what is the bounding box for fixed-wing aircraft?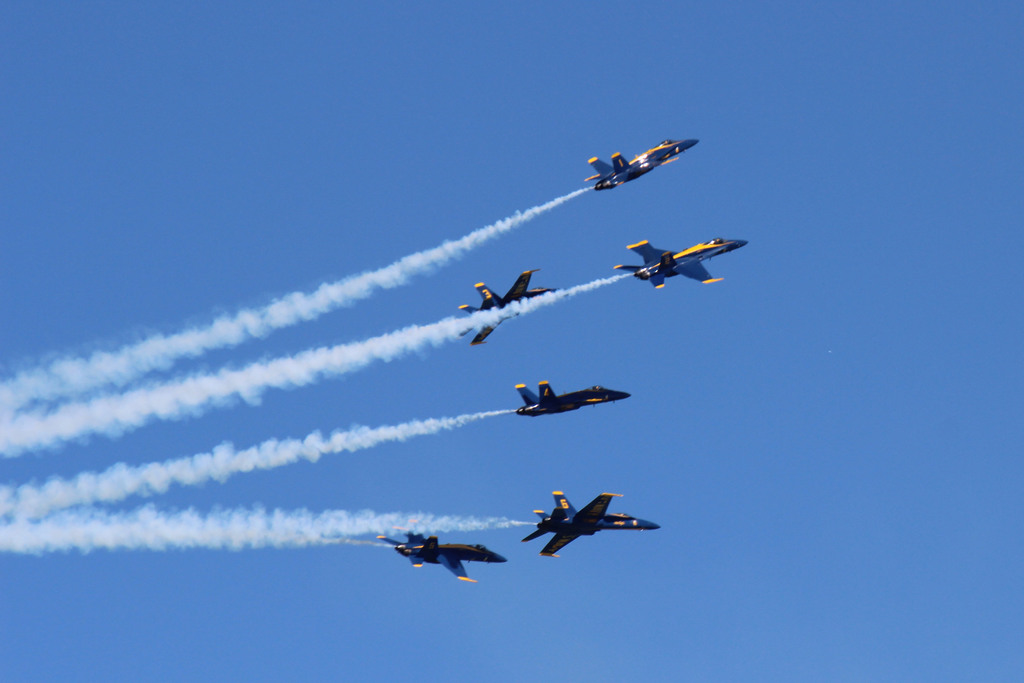
[x1=615, y1=237, x2=751, y2=293].
